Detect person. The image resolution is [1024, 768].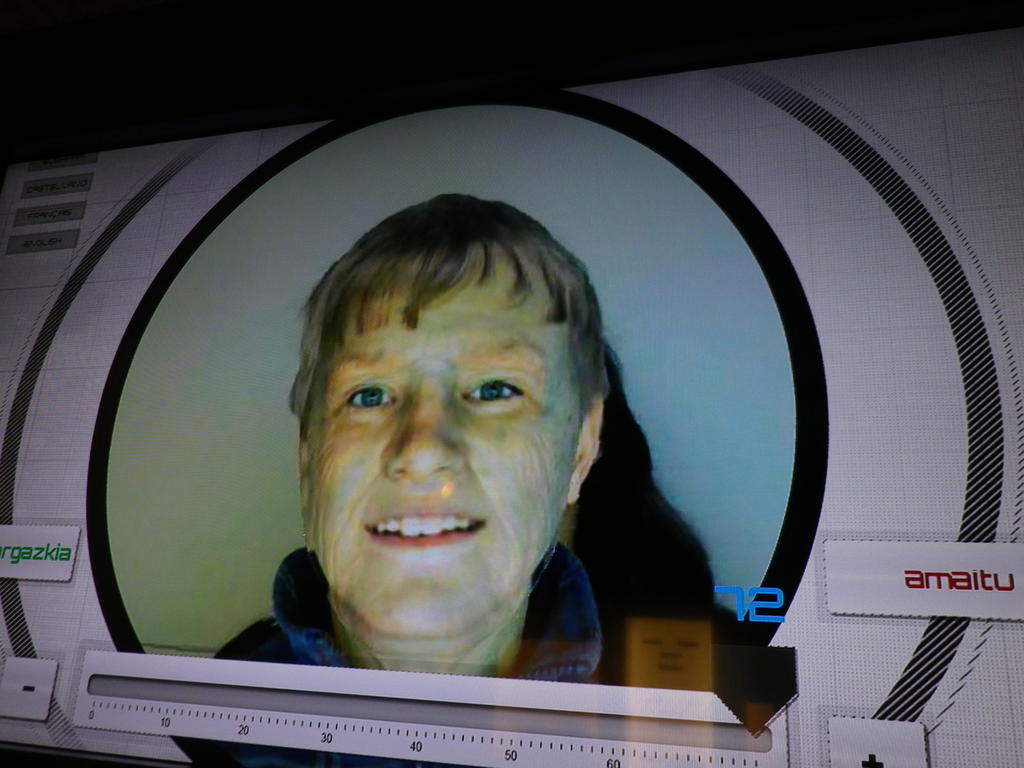
(240, 211, 628, 711).
